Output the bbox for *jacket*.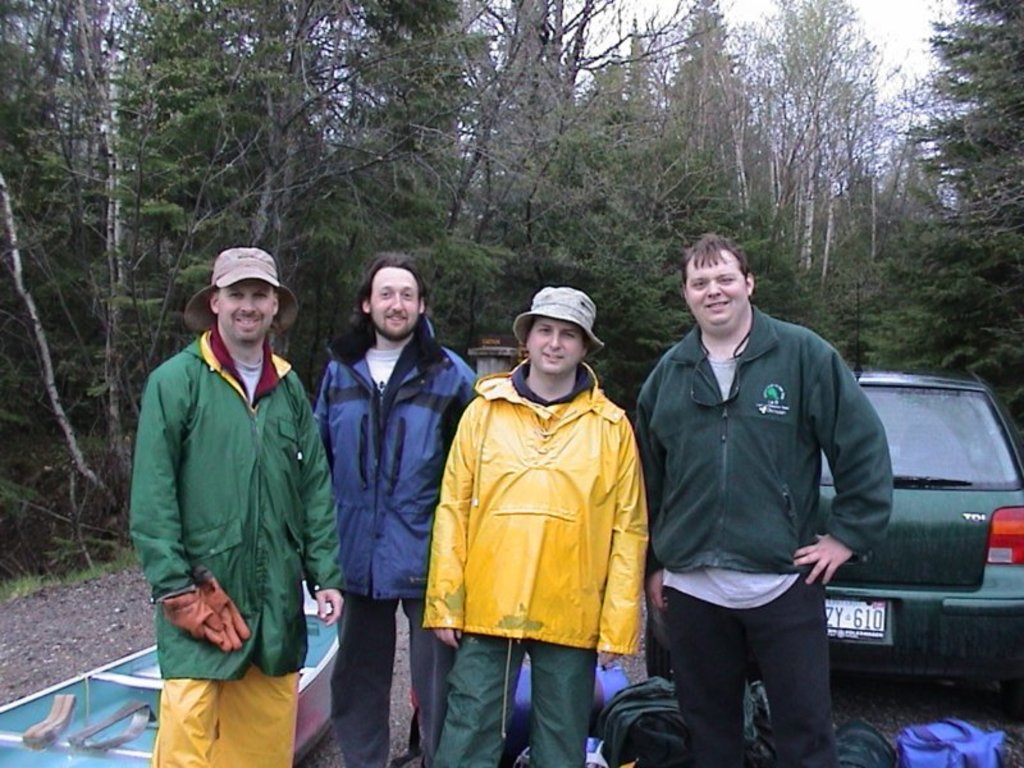
x1=627 y1=303 x2=891 y2=576.
